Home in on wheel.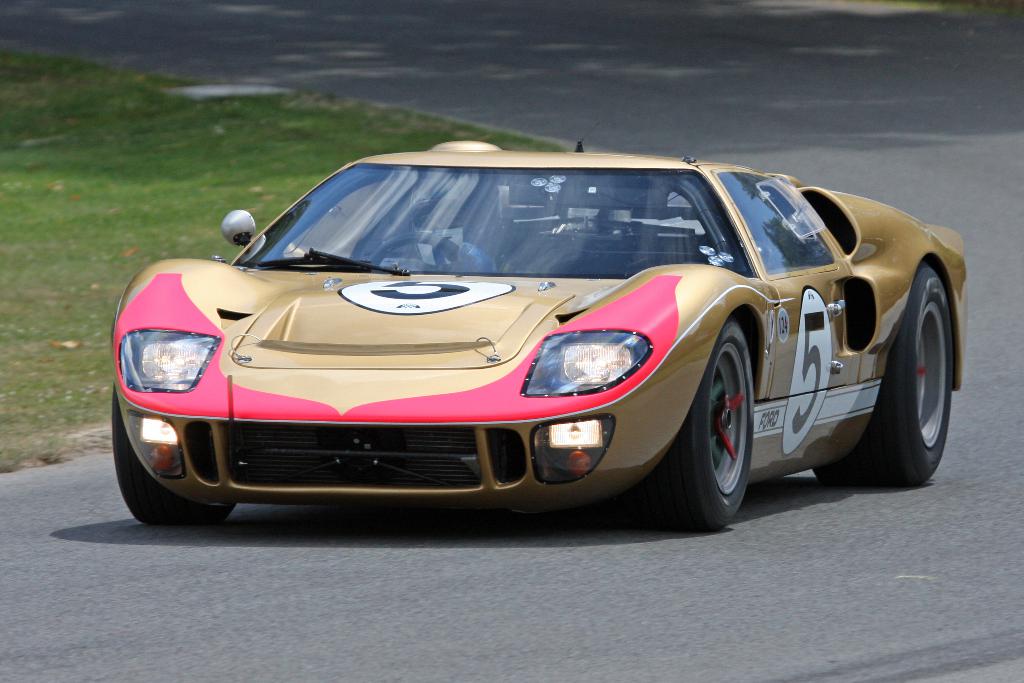
Homed in at box=[111, 383, 239, 530].
